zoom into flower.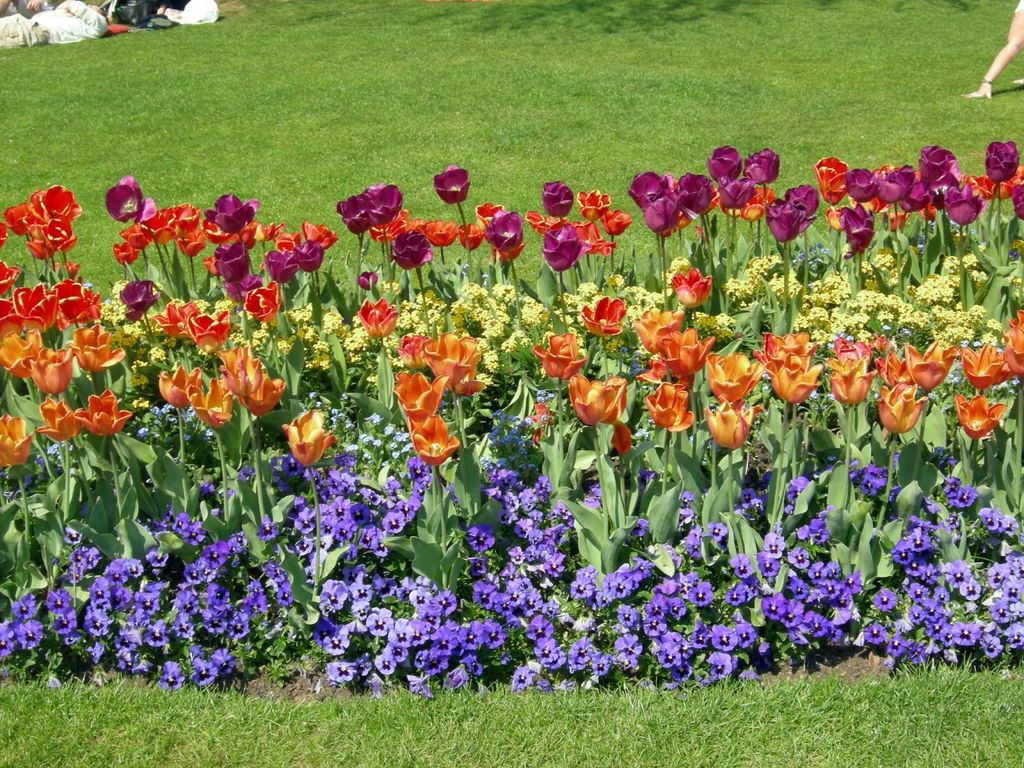
Zoom target: 954/390/1010/443.
